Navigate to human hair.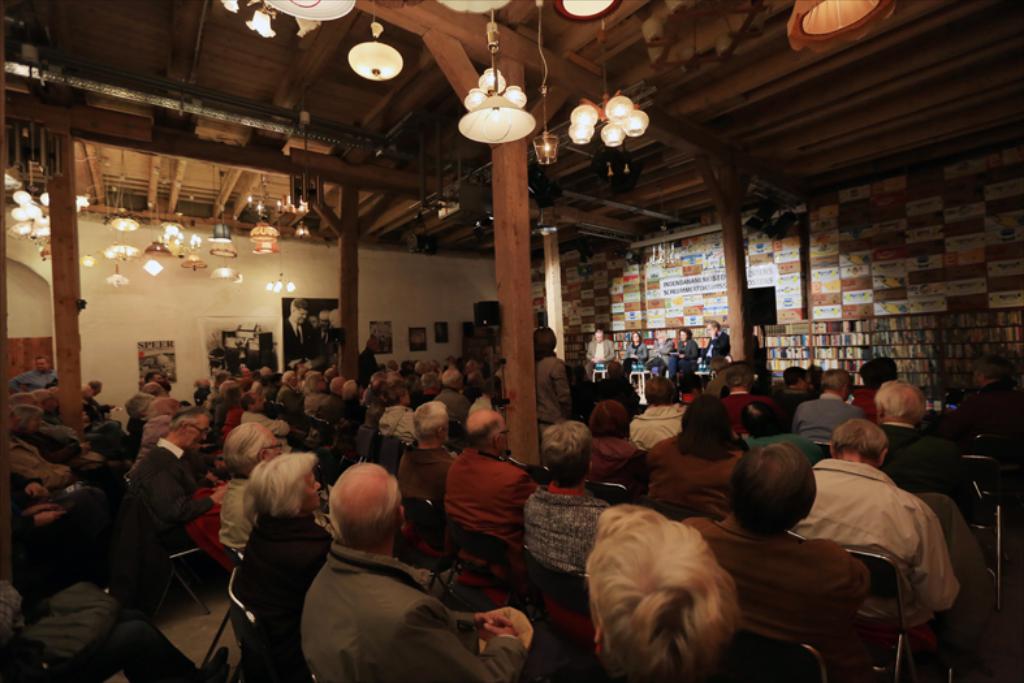
Navigation target: bbox=[241, 453, 315, 533].
